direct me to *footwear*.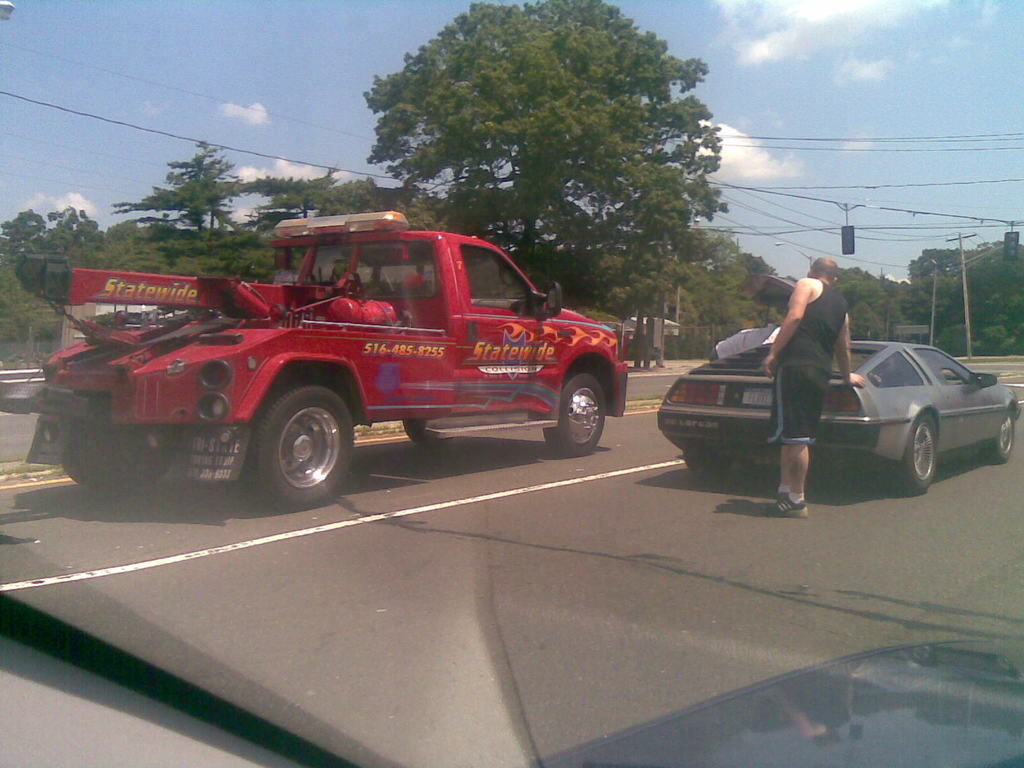
Direction: locate(763, 490, 784, 506).
